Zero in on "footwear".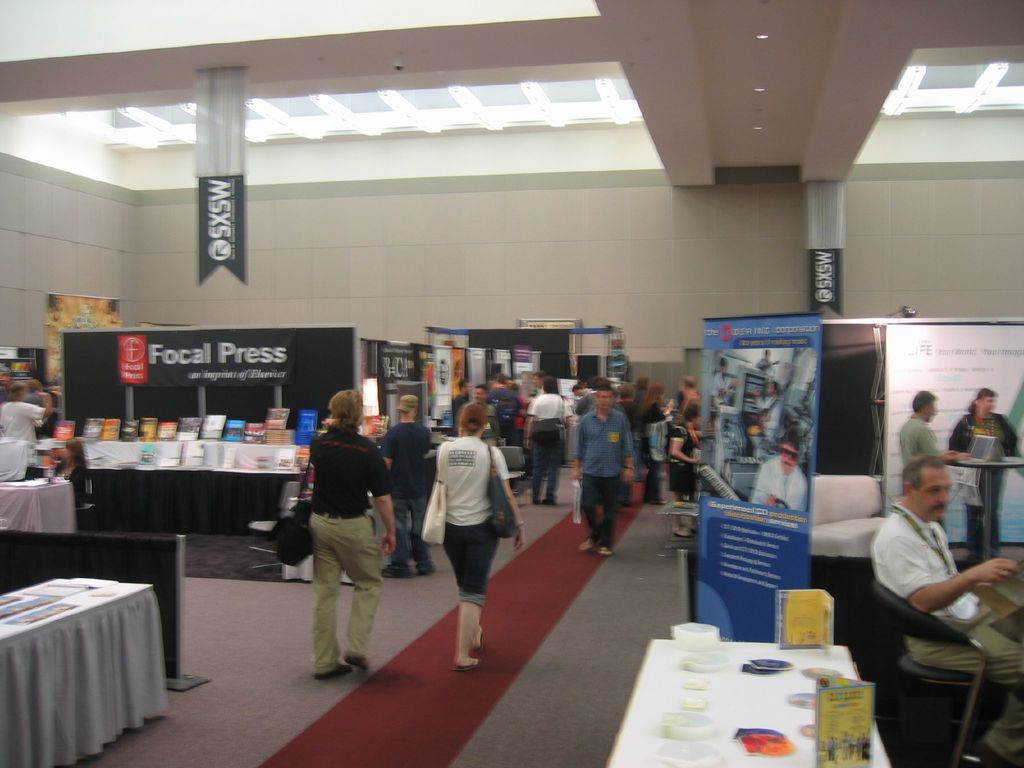
Zeroed in: locate(593, 546, 614, 558).
